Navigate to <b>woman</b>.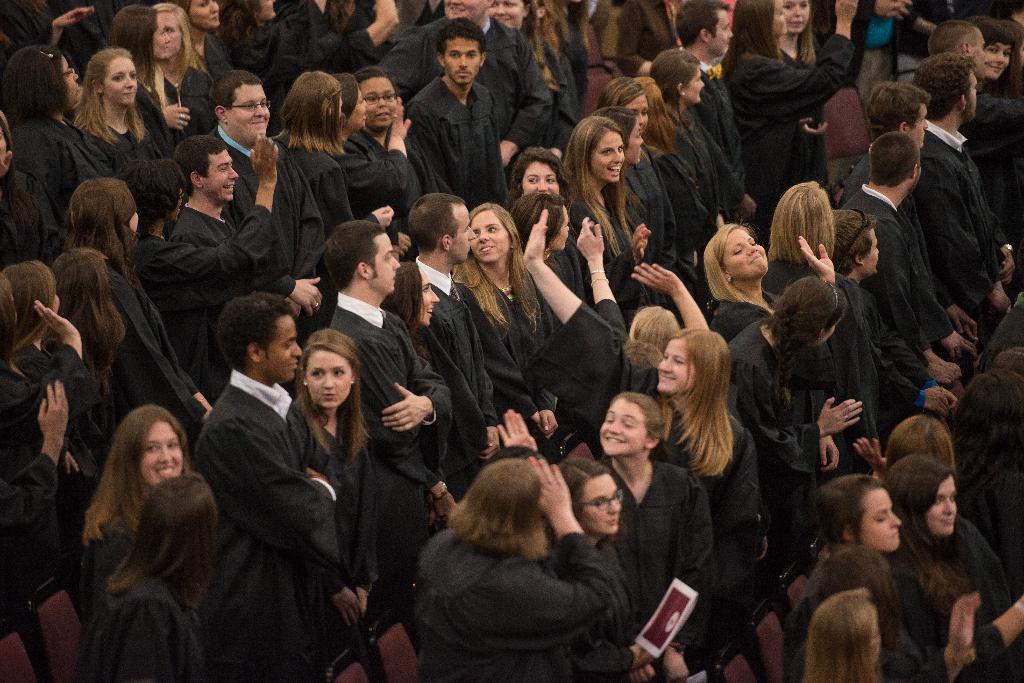
Navigation target: box(783, 0, 824, 169).
